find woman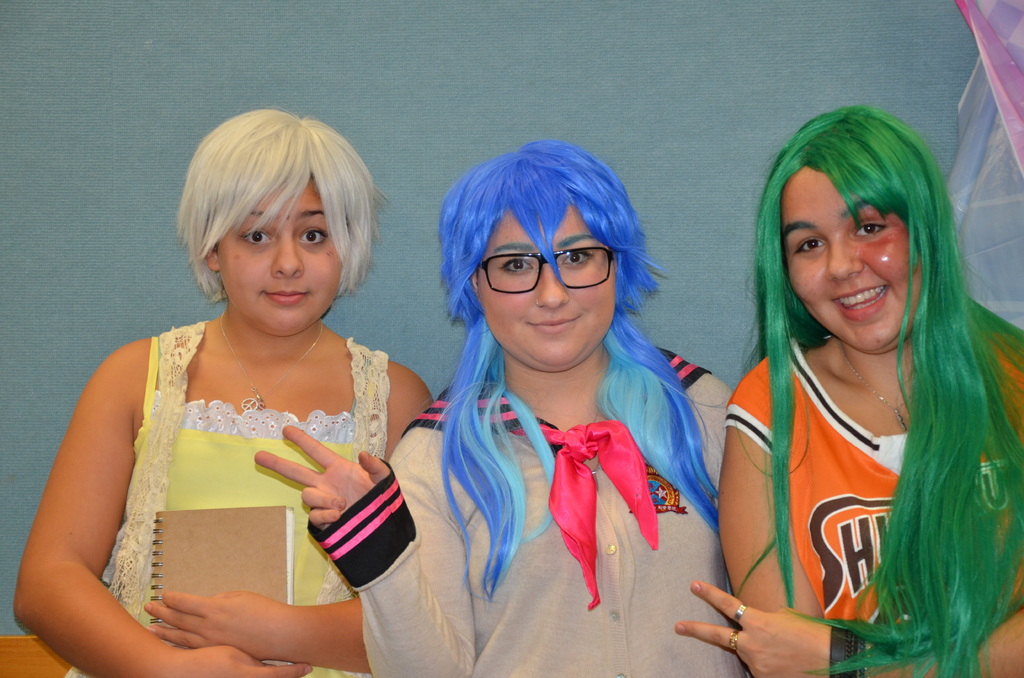
x1=248, y1=134, x2=755, y2=677
